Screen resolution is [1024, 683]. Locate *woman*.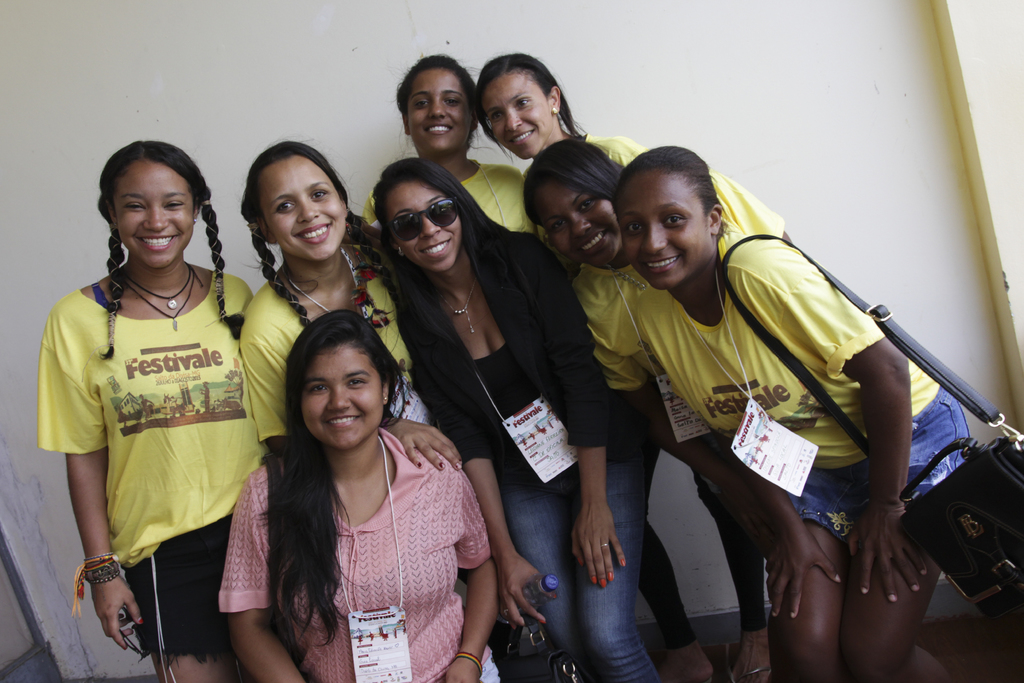
[left=371, top=158, right=664, bottom=682].
